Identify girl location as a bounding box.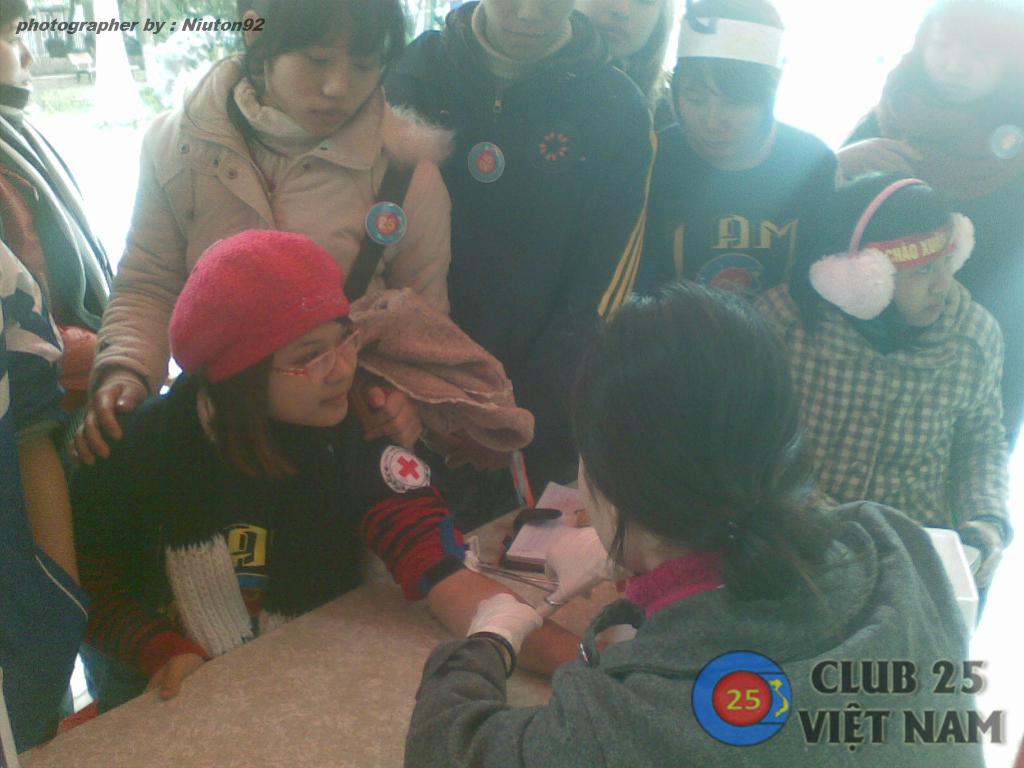
<region>77, 228, 607, 668</region>.
